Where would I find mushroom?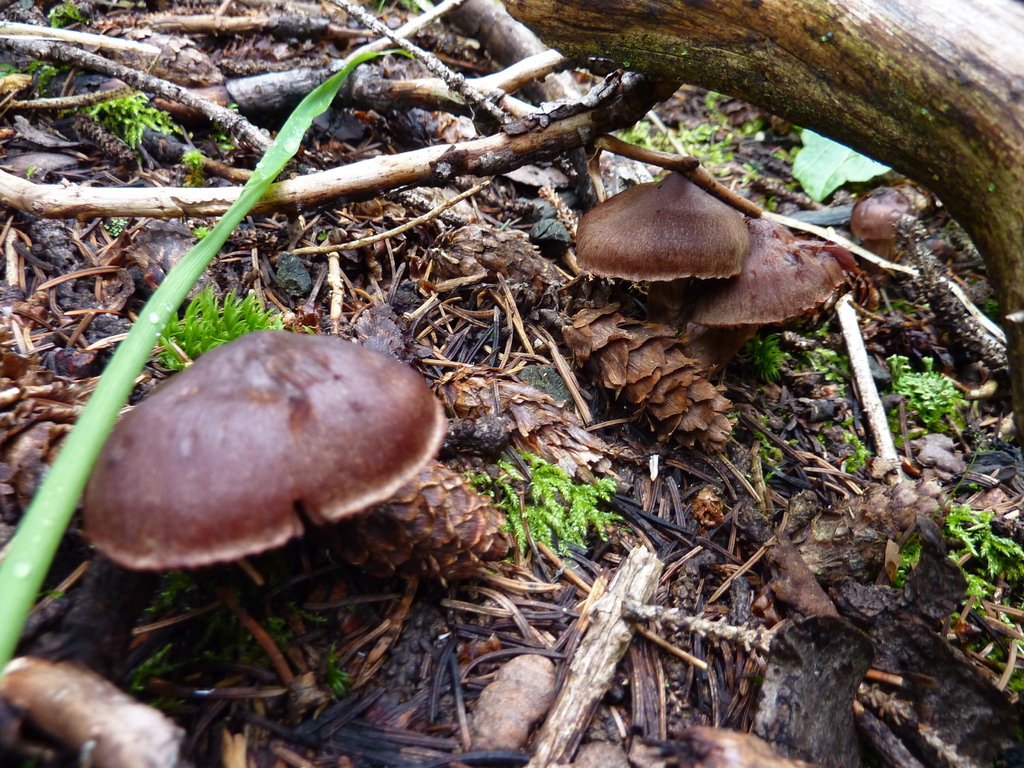
At (83,324,444,572).
